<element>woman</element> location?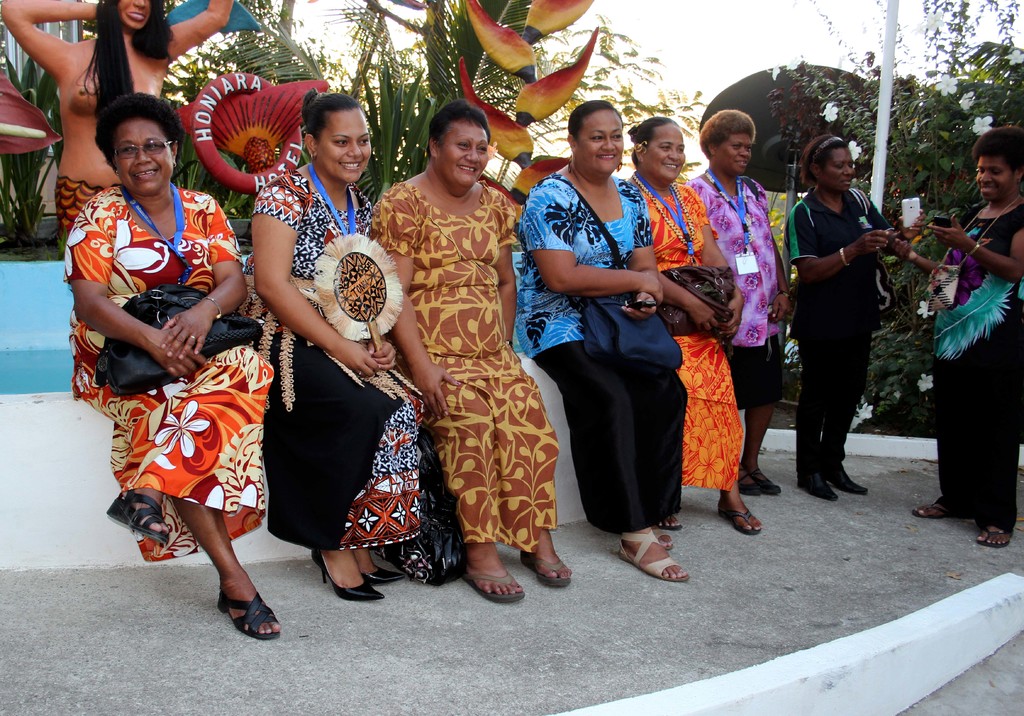
[230, 84, 435, 610]
